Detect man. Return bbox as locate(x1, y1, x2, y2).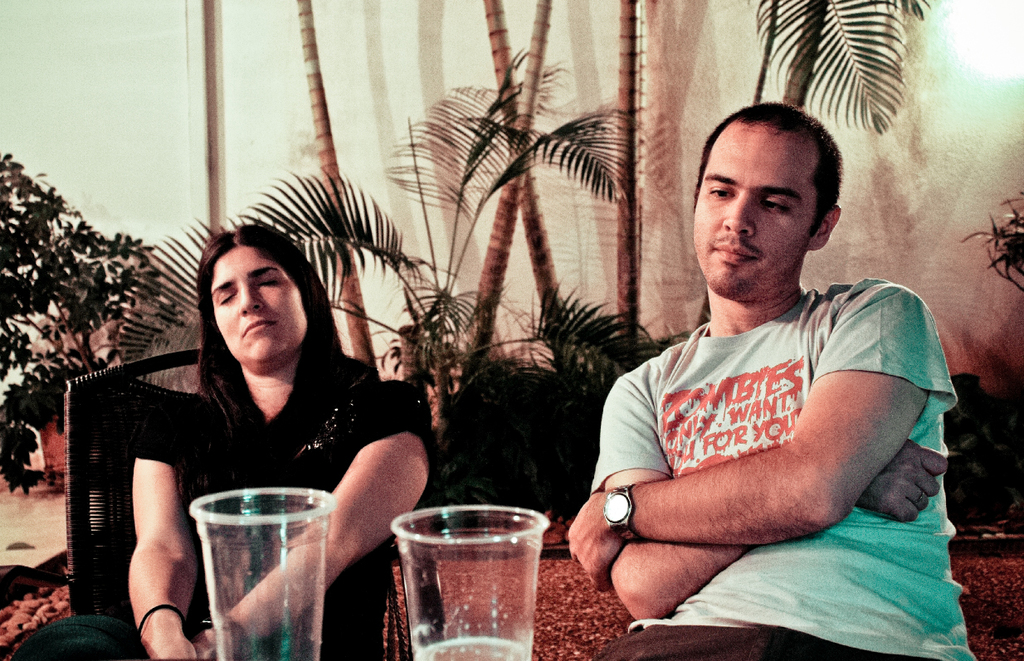
locate(562, 95, 985, 660).
